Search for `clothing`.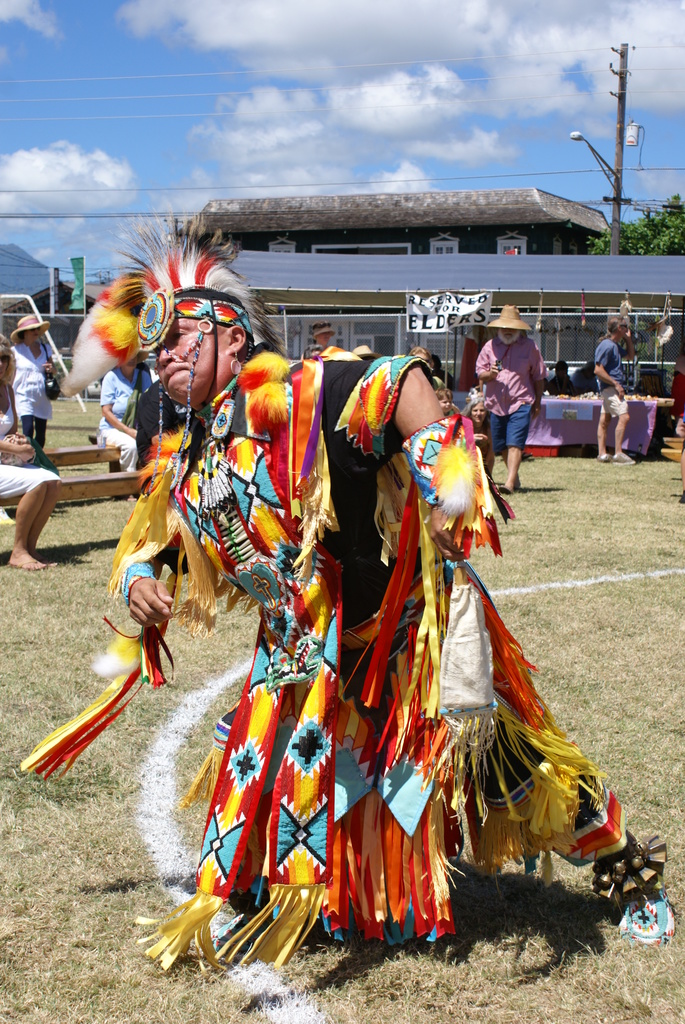
Found at 0:397:52:494.
